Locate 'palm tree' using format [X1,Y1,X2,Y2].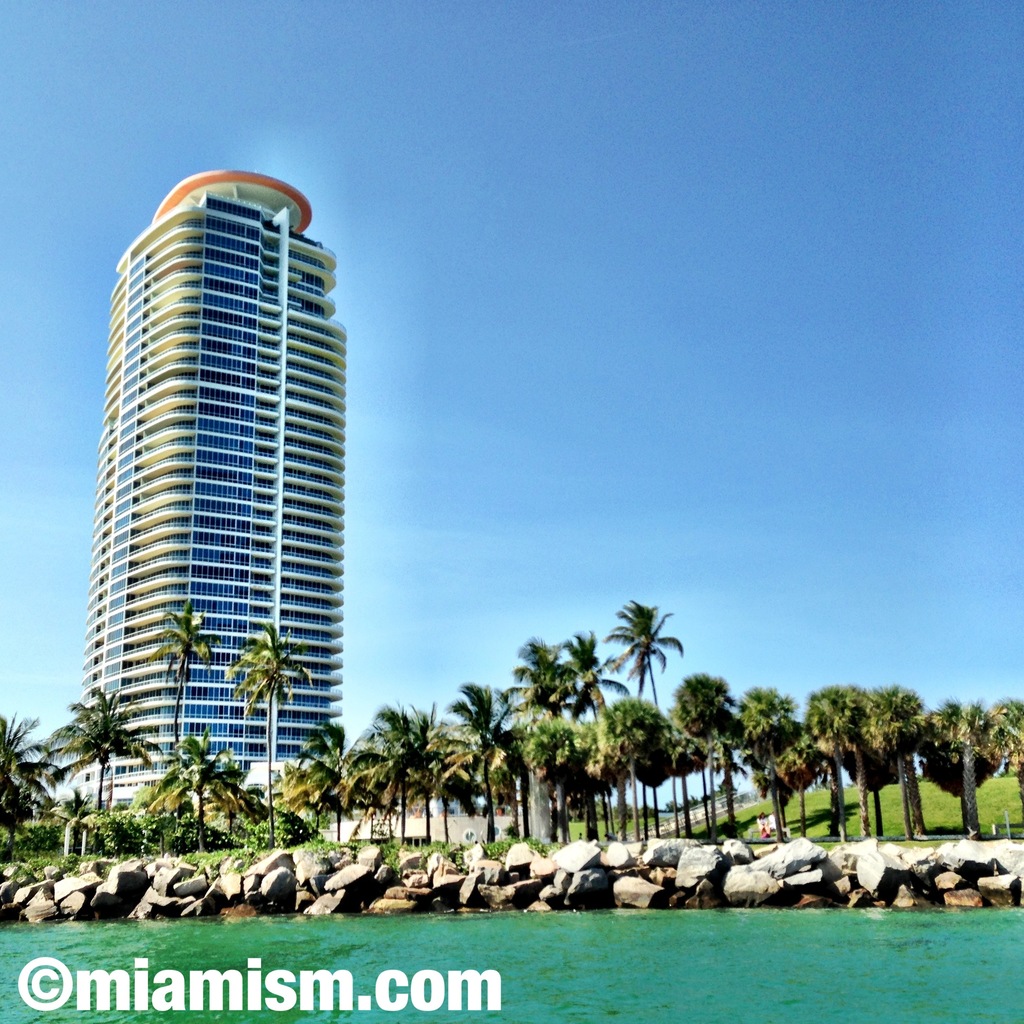
[229,620,310,839].
